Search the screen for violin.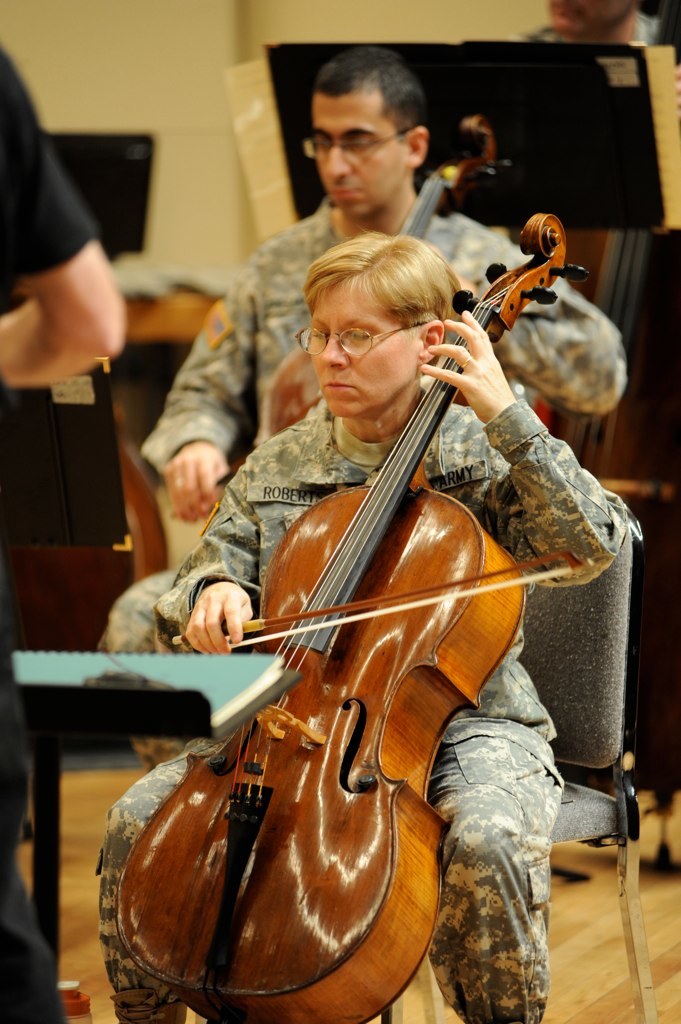
Found at x1=98 y1=196 x2=594 y2=1023.
